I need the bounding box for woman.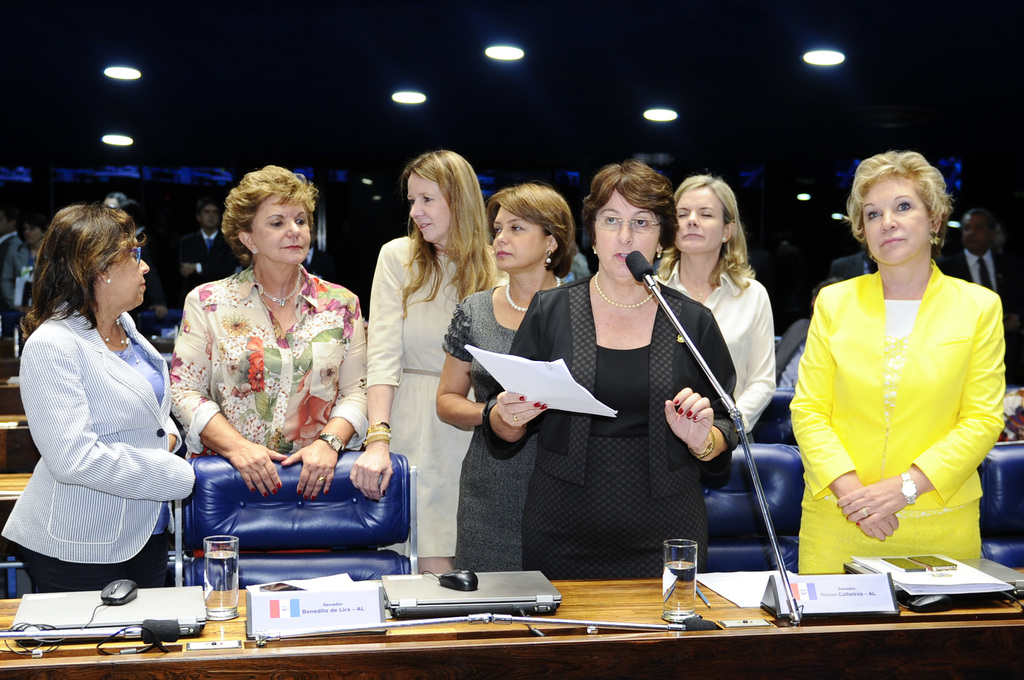
Here it is: x1=346, y1=147, x2=509, y2=577.
